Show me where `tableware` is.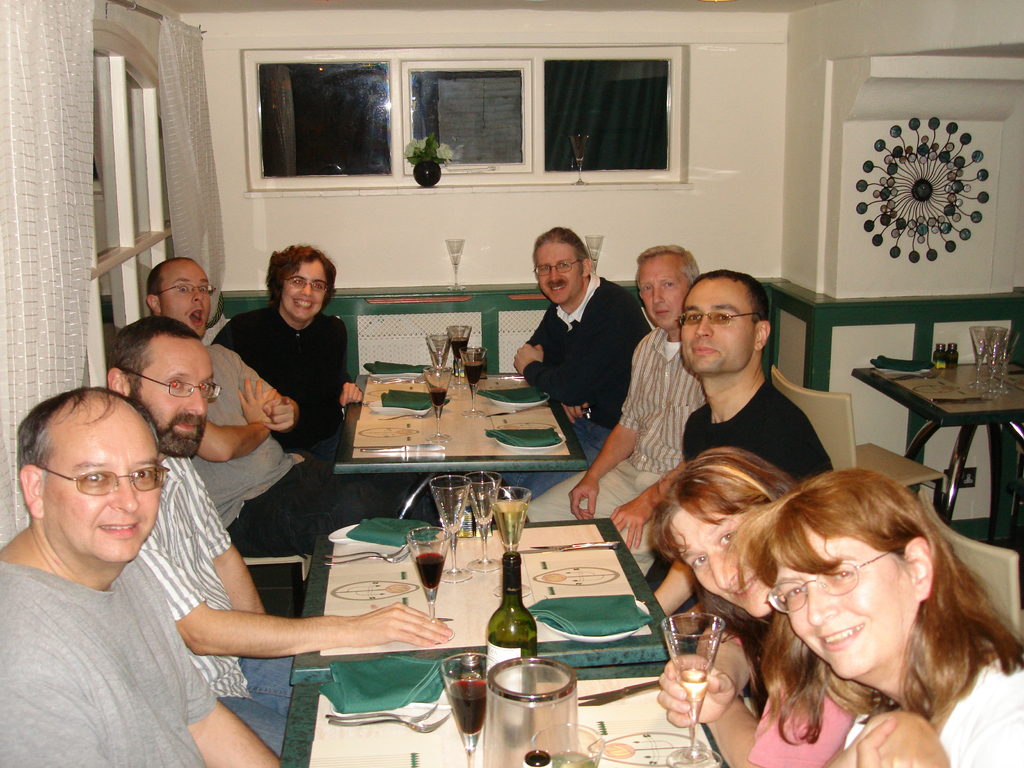
`tableware` is at detection(327, 522, 364, 543).
